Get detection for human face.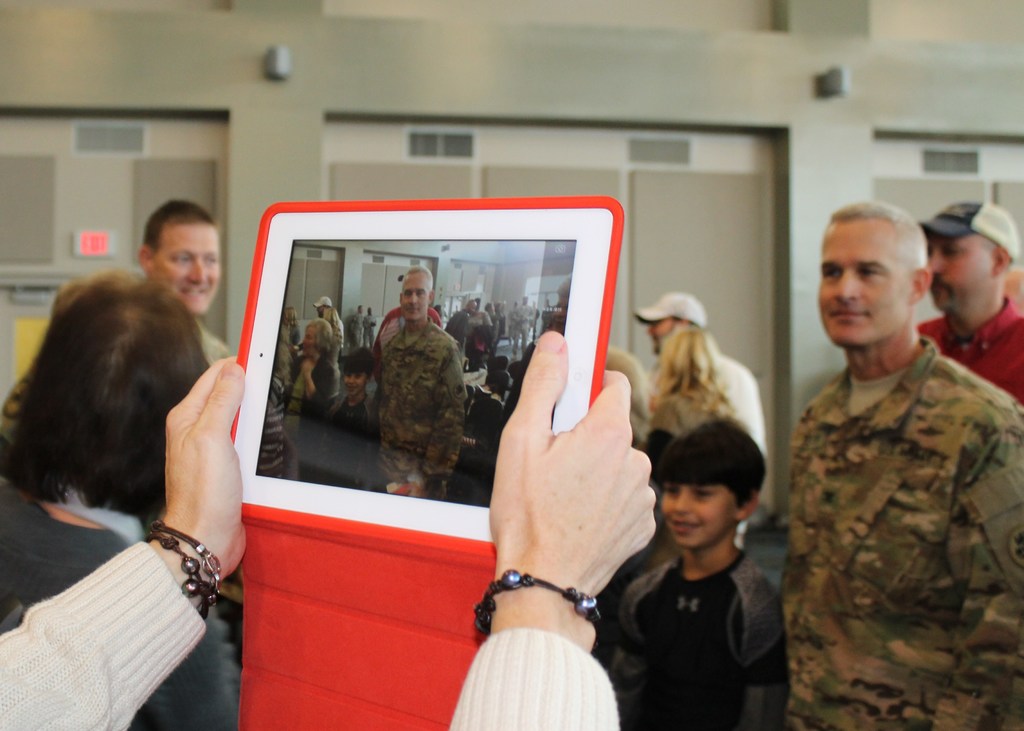
Detection: rect(818, 220, 913, 348).
